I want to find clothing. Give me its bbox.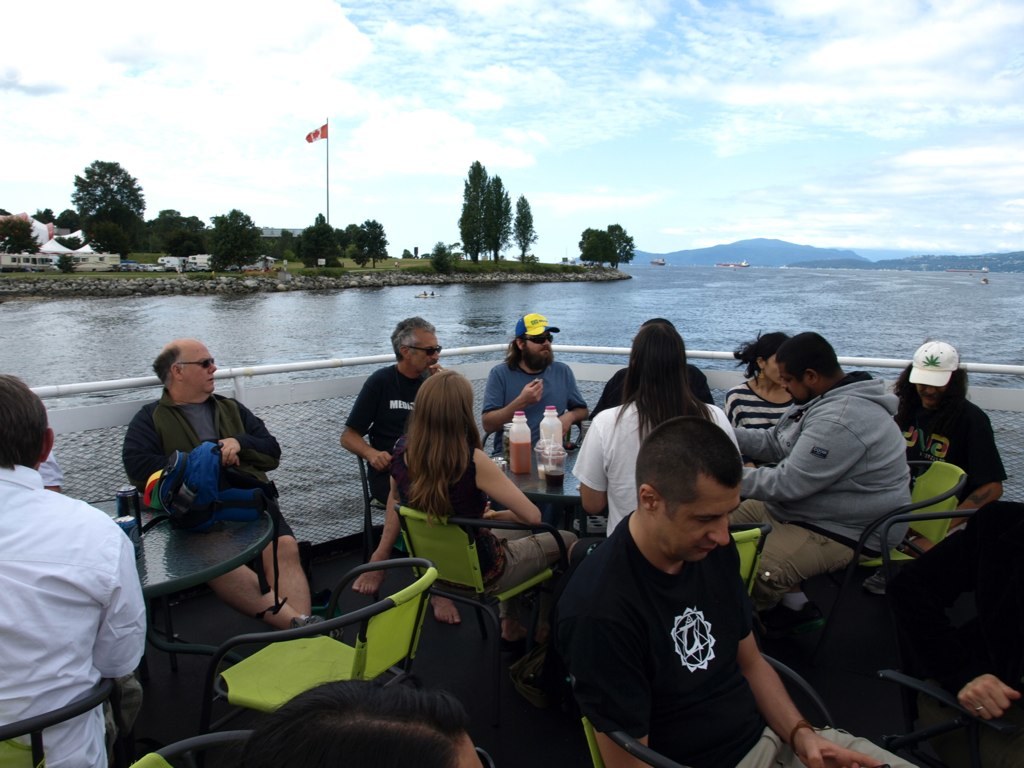
914/487/1021/720.
